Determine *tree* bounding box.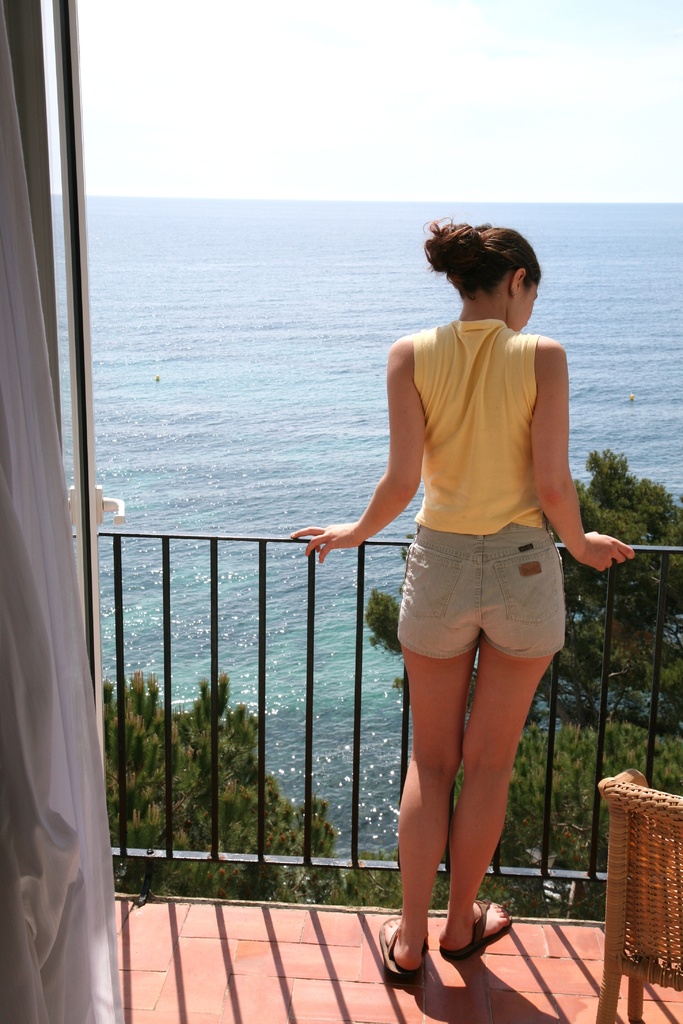
Determined: (x1=365, y1=450, x2=682, y2=711).
